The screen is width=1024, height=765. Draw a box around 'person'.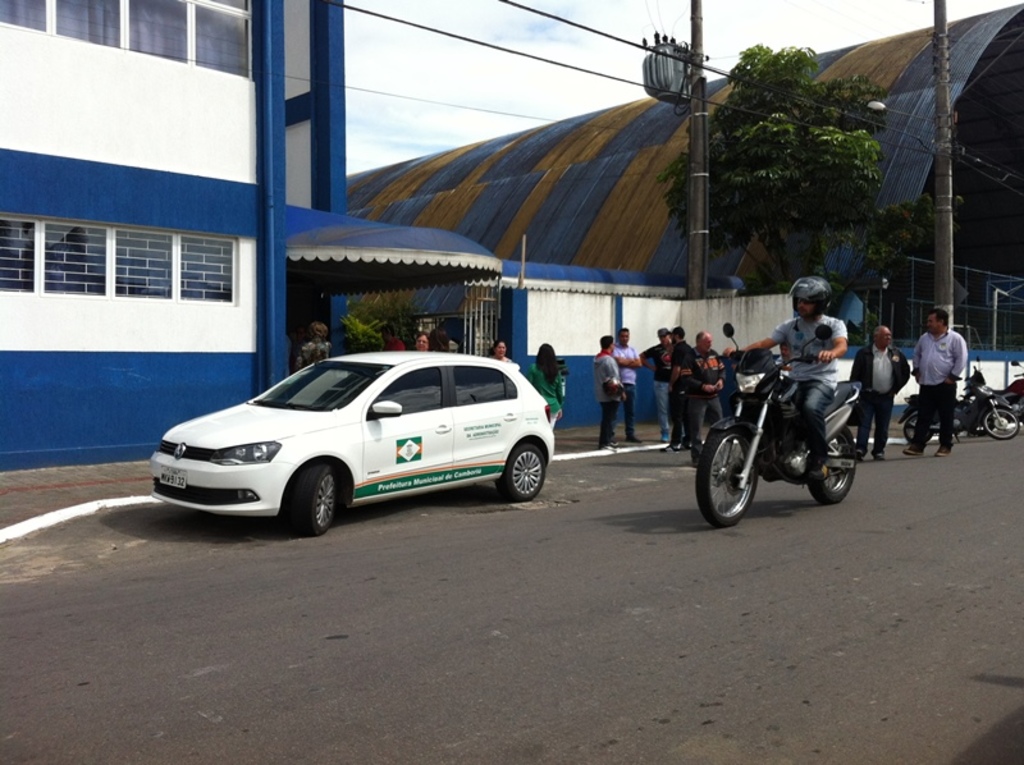
bbox=[719, 336, 742, 434].
